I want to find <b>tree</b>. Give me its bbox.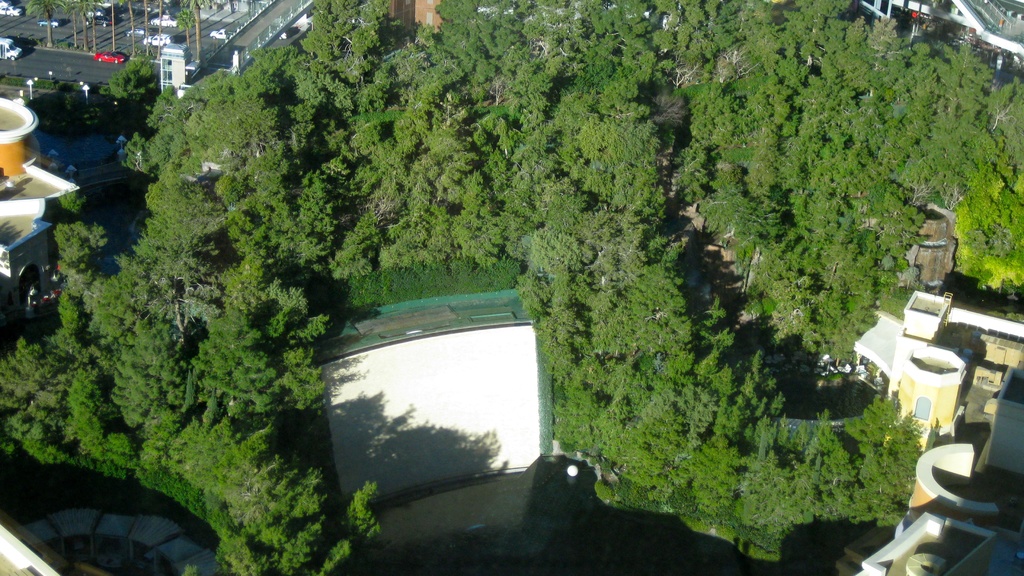
select_region(71, 0, 100, 52).
